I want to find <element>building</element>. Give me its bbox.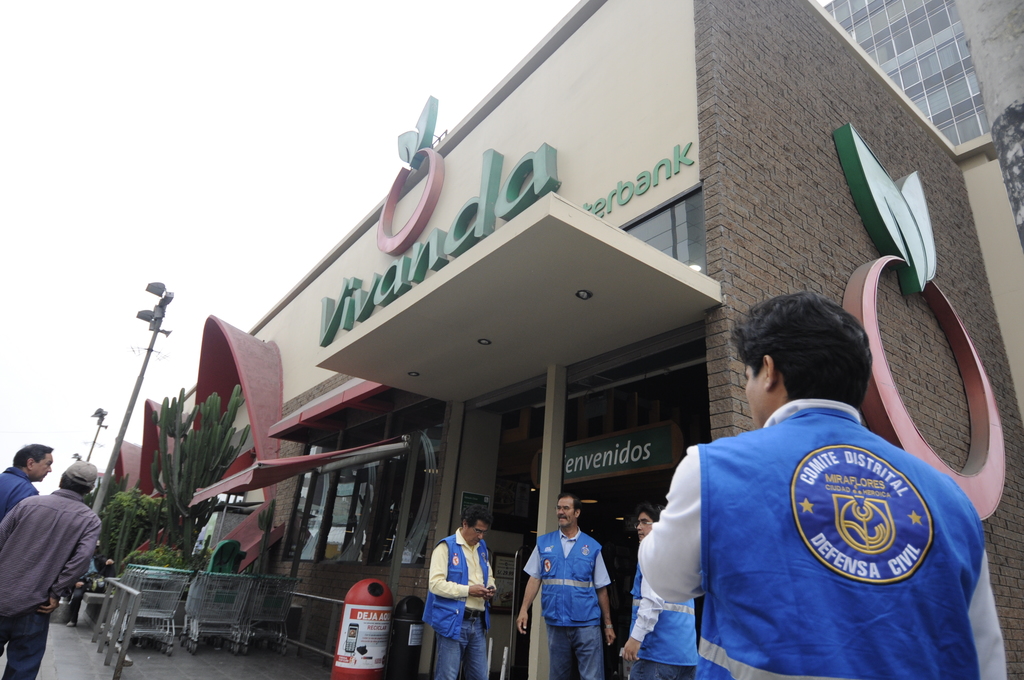
(left=111, top=0, right=1023, bottom=679).
